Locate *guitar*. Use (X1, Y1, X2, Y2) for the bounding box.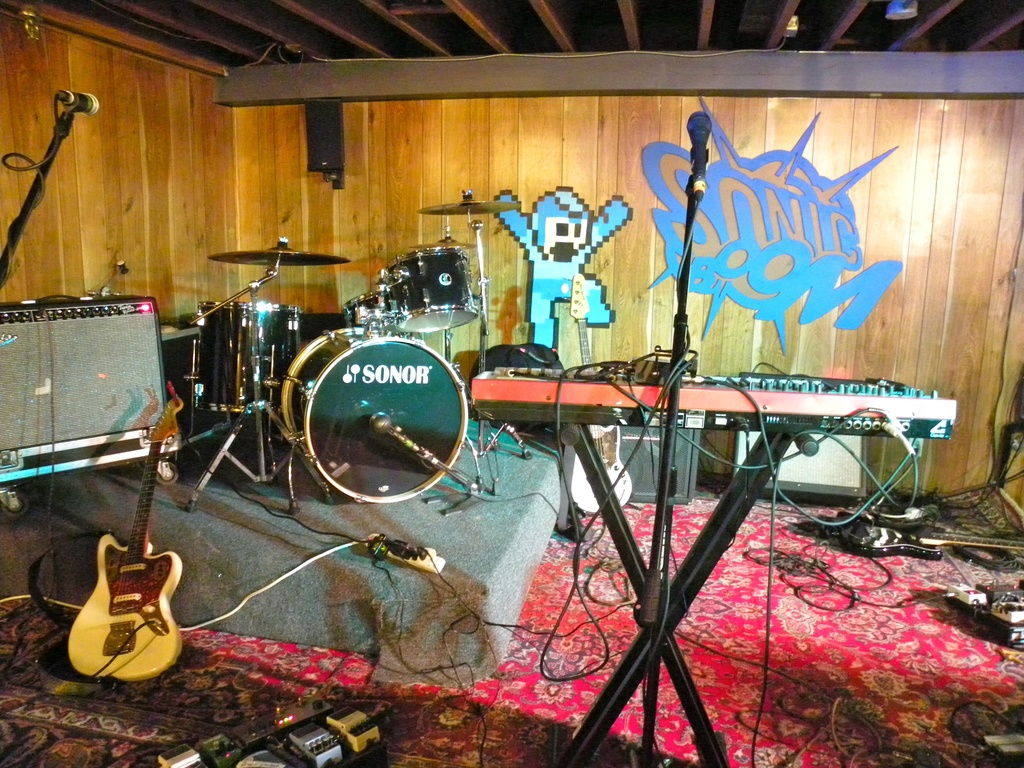
(566, 271, 635, 520).
